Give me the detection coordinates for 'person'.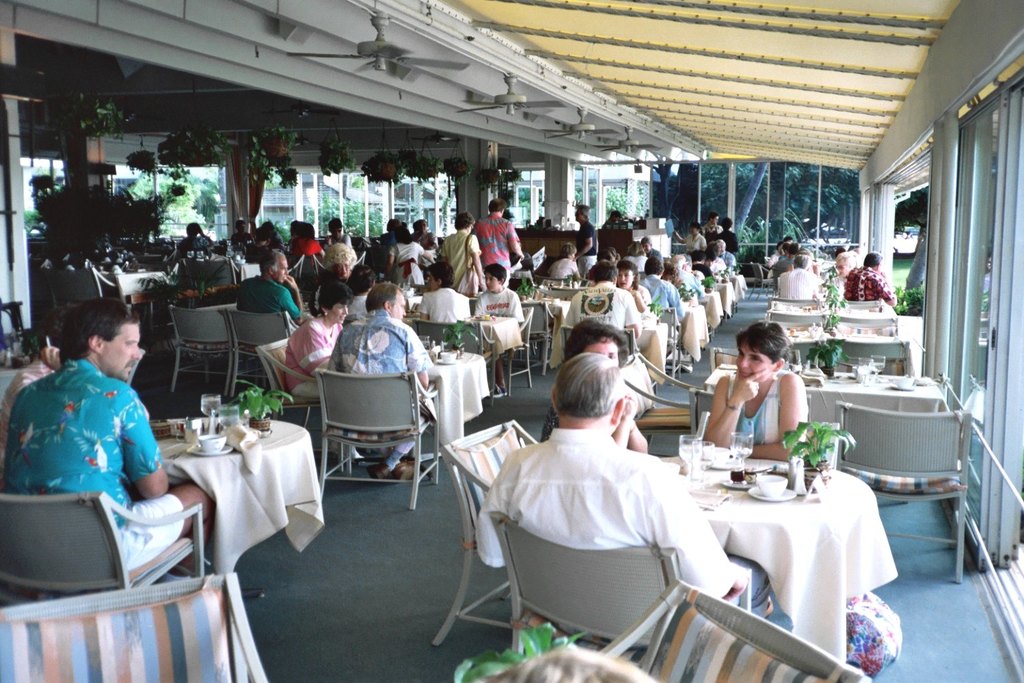
rect(330, 269, 435, 482).
